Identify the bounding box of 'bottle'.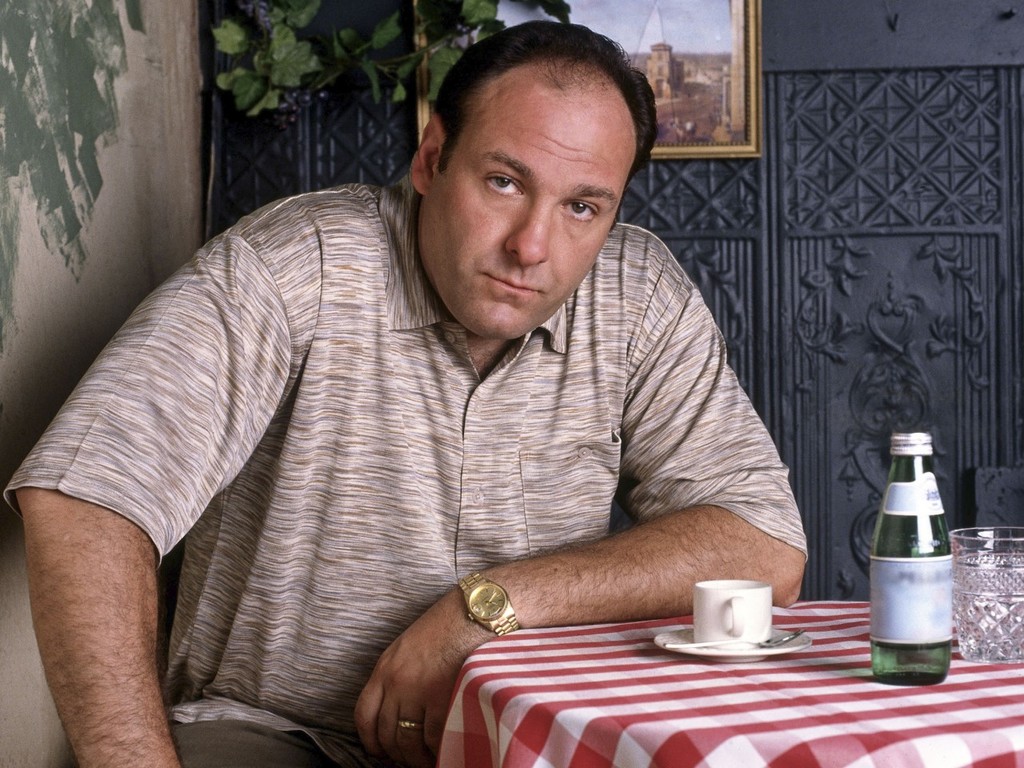
(left=868, top=422, right=956, bottom=687).
